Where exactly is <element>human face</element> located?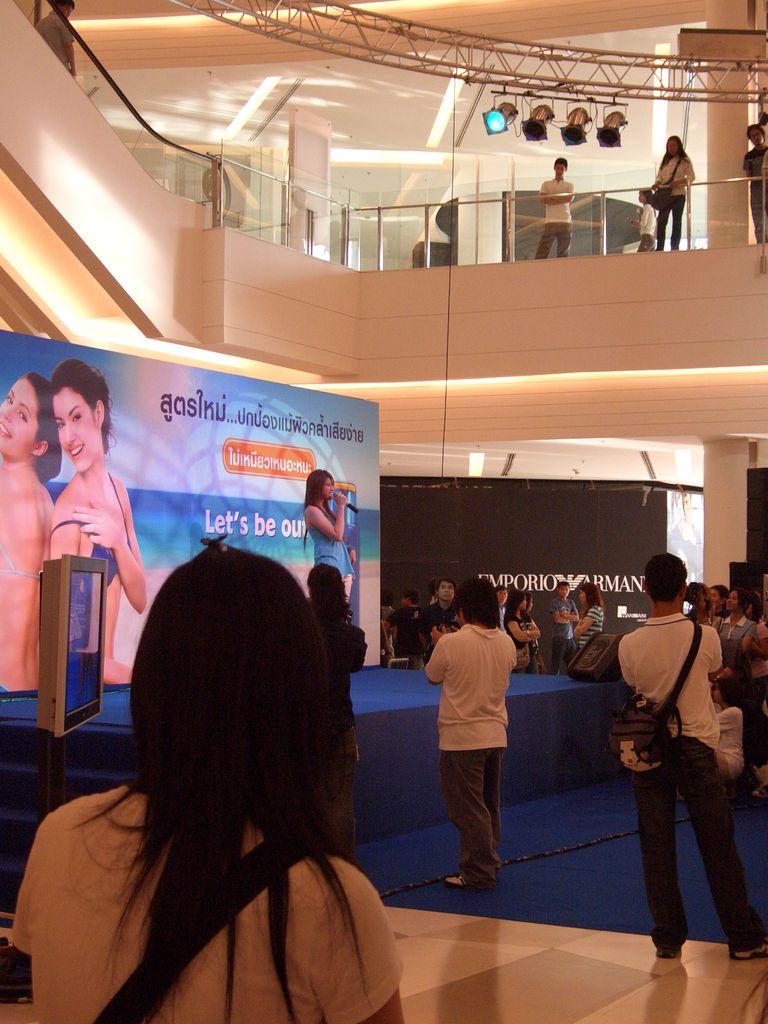
Its bounding box is box=[0, 383, 38, 456].
